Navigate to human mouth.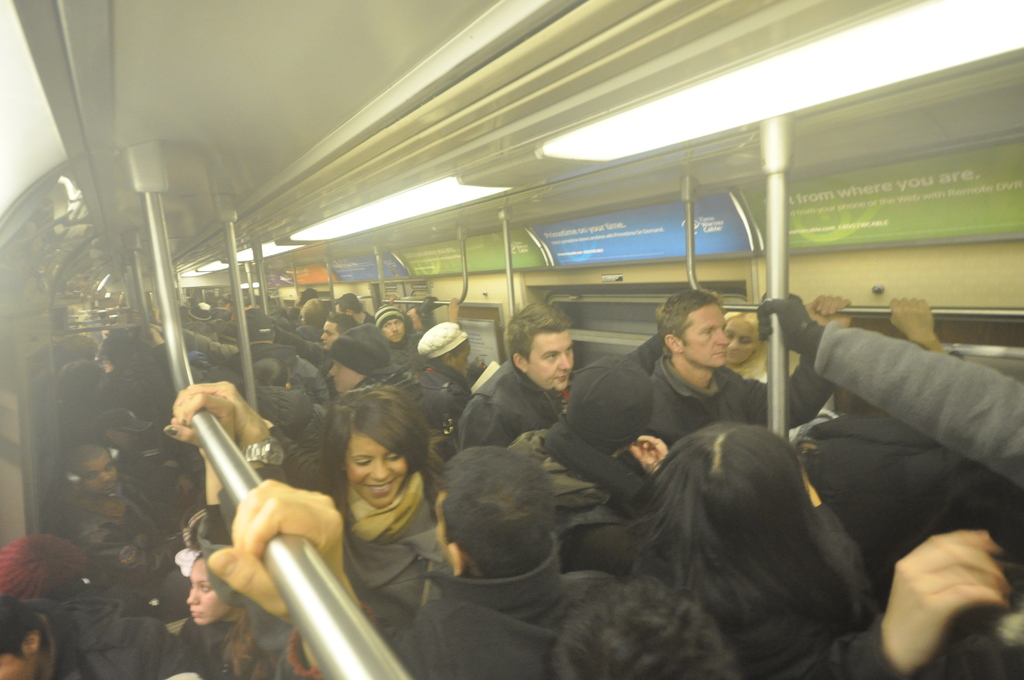
Navigation target: [367,482,395,496].
